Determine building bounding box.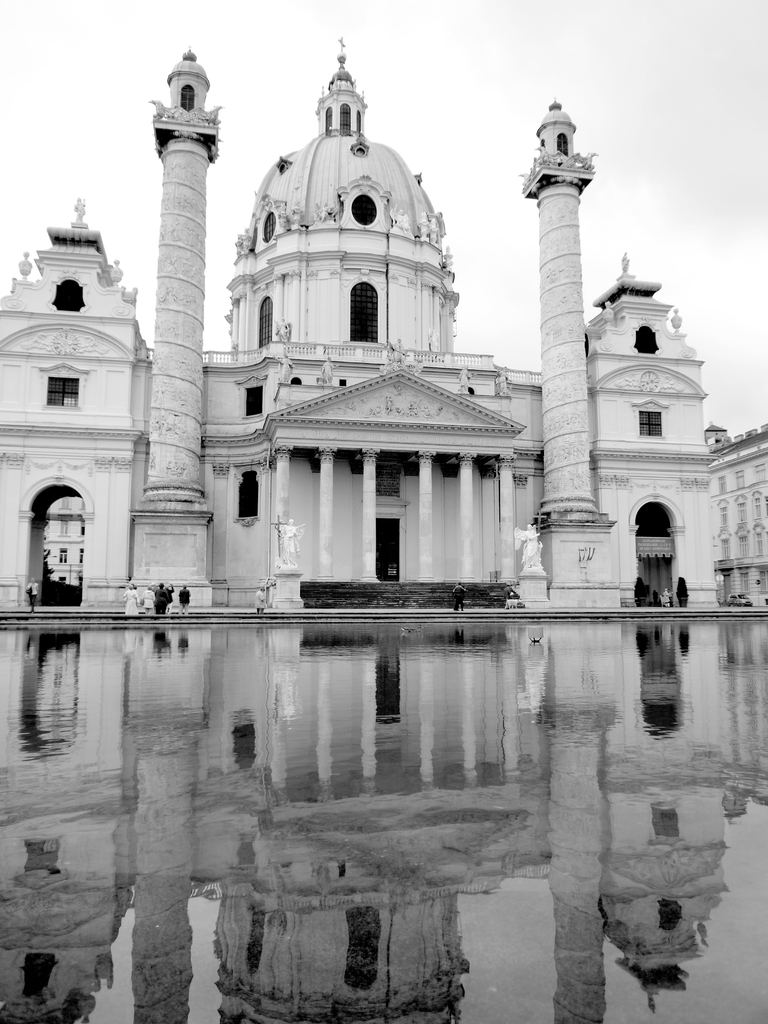
Determined: 0:30:724:620.
